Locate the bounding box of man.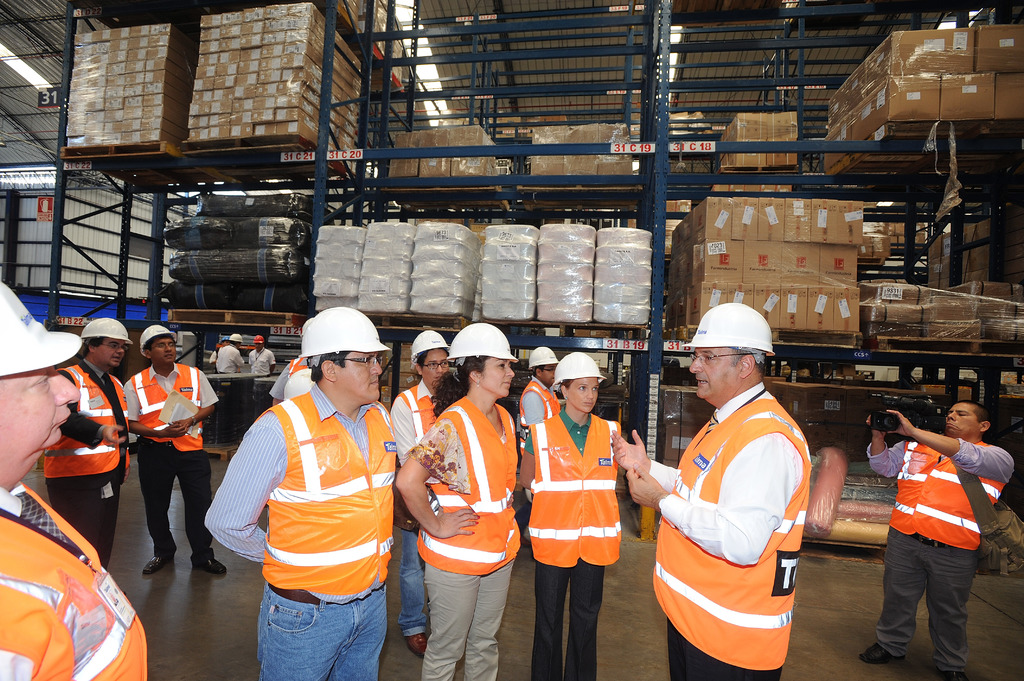
Bounding box: crop(644, 300, 837, 680).
